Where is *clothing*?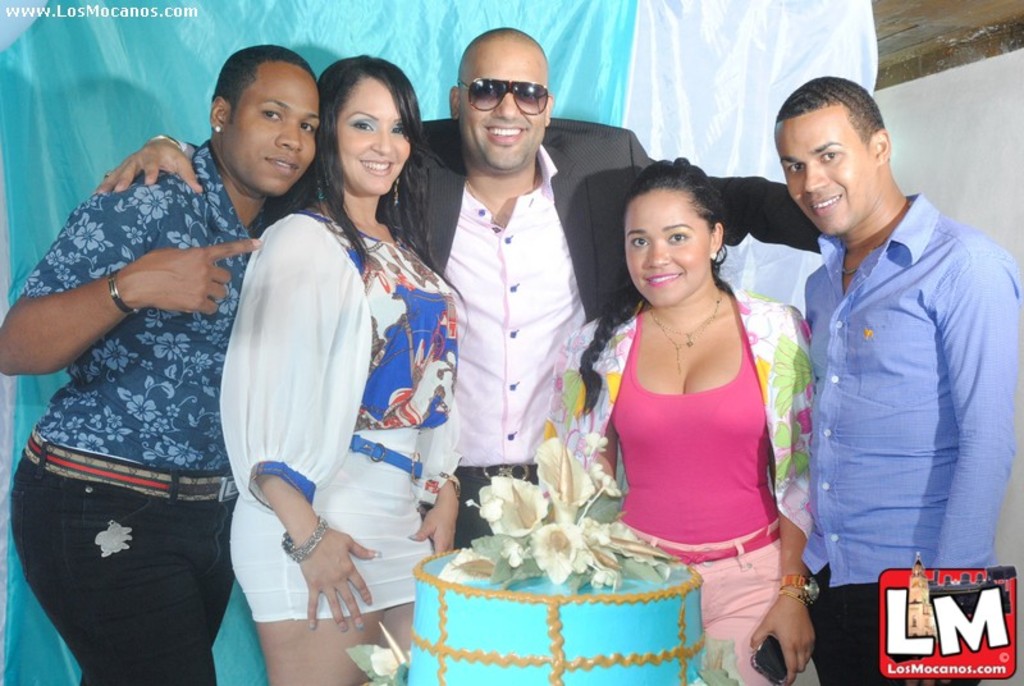
781 161 1006 613.
